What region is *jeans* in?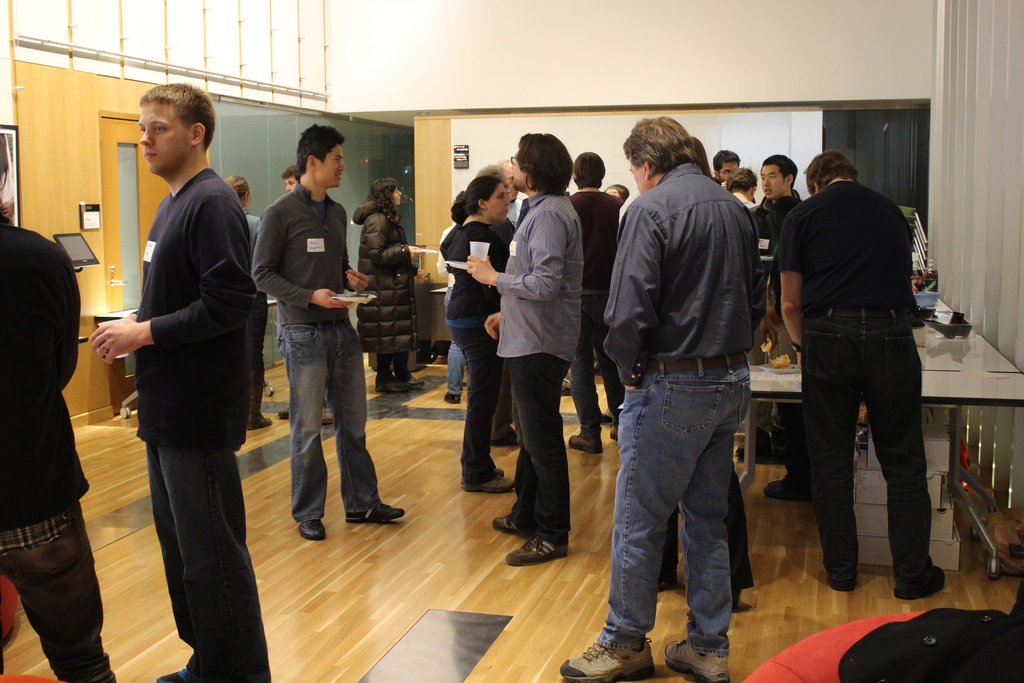
611:356:768:677.
